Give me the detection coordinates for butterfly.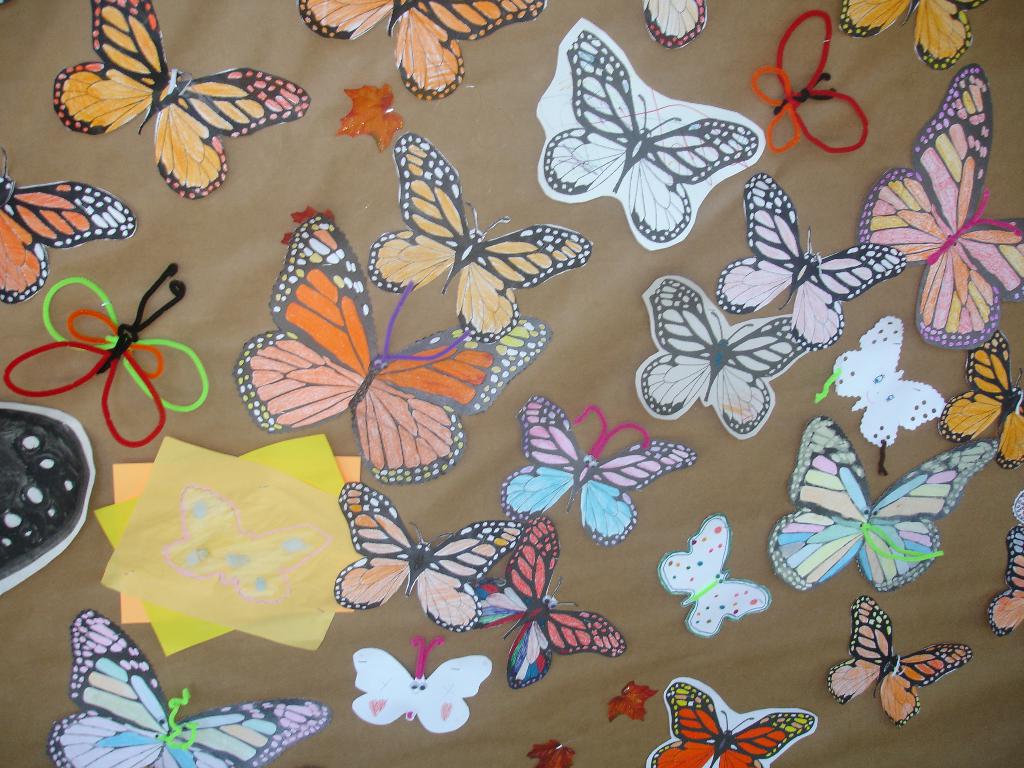
<region>292, 0, 548, 101</region>.
